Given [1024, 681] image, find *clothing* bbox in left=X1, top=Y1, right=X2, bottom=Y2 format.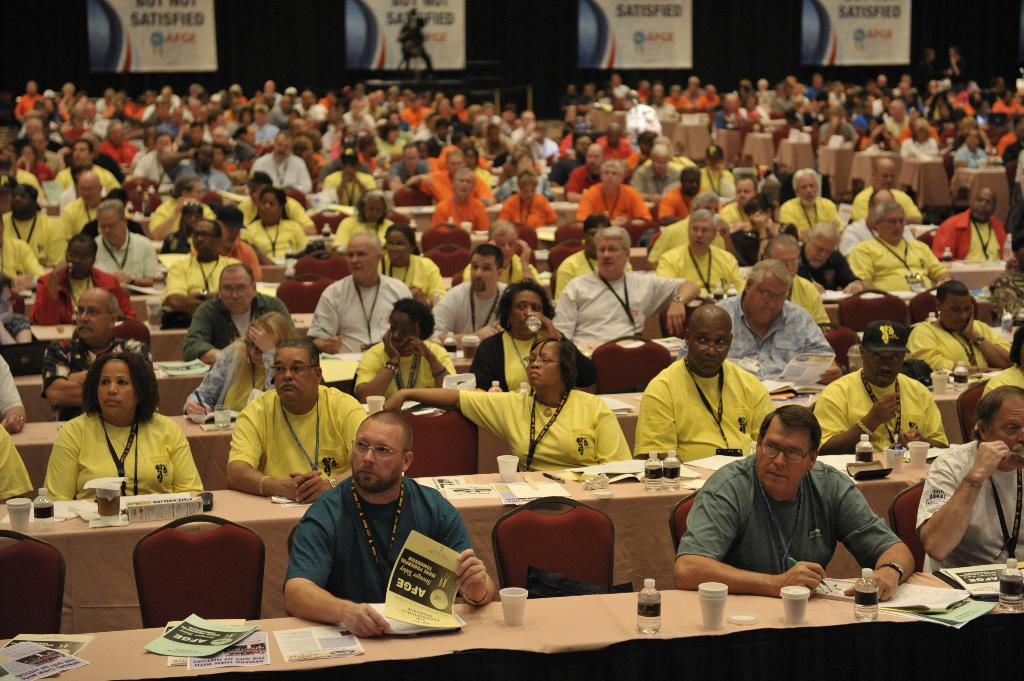
left=16, top=125, right=61, bottom=144.
